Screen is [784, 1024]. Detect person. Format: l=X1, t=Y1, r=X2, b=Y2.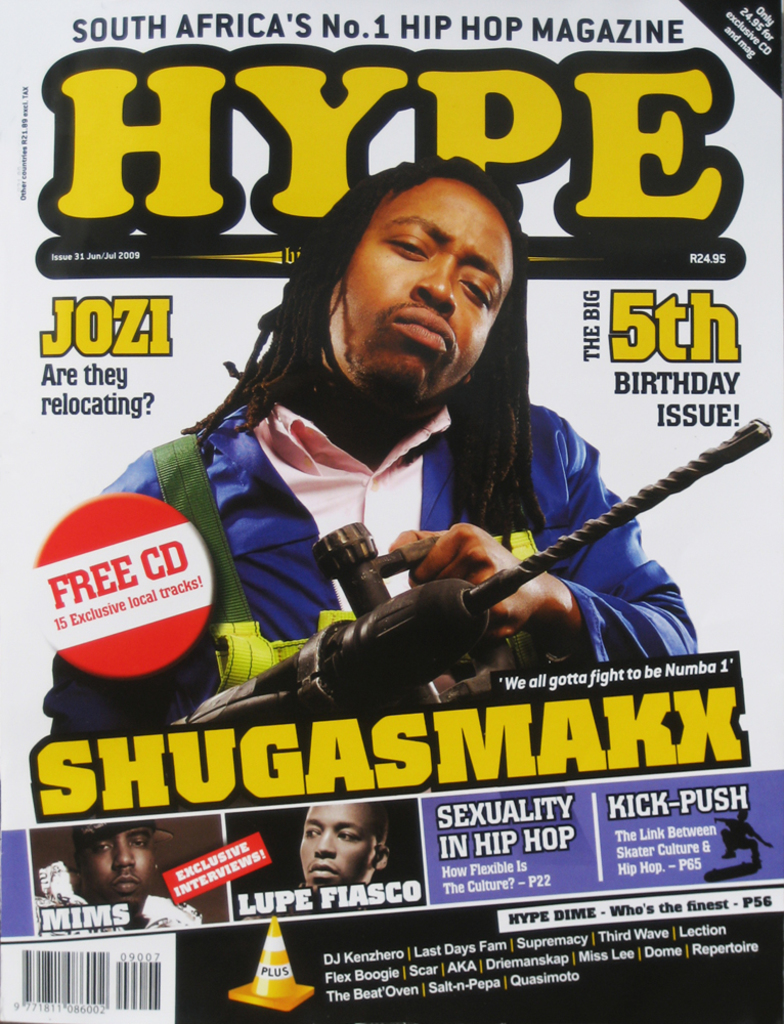
l=716, t=813, r=773, b=869.
